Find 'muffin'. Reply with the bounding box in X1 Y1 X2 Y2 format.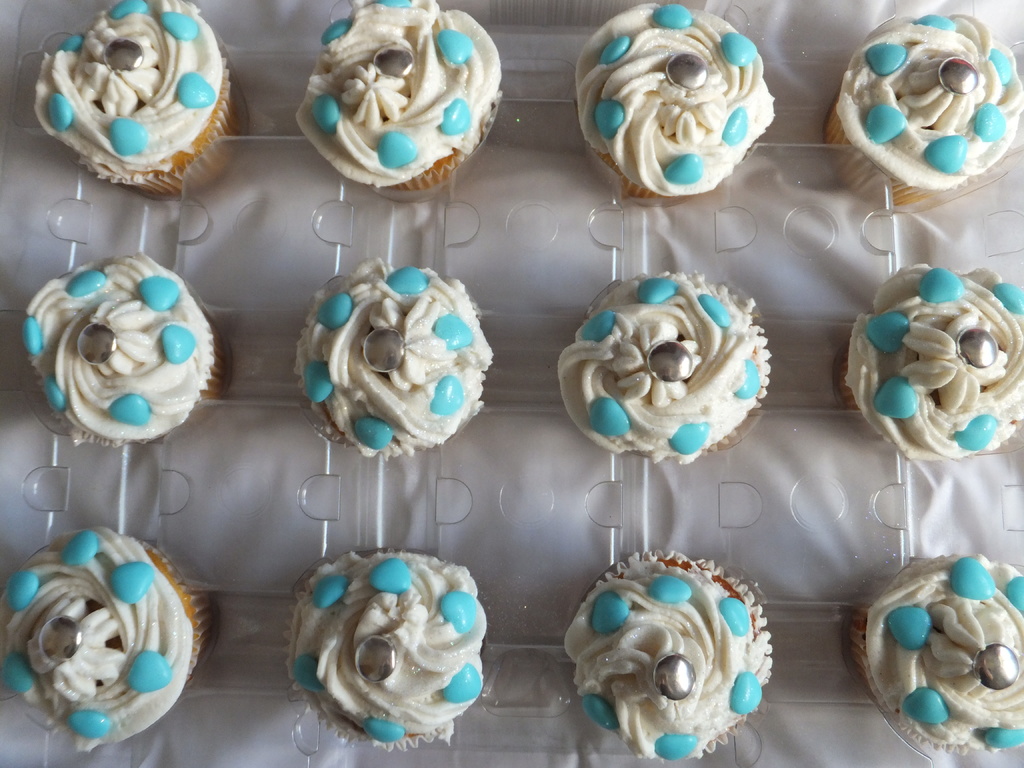
554 269 779 468.
